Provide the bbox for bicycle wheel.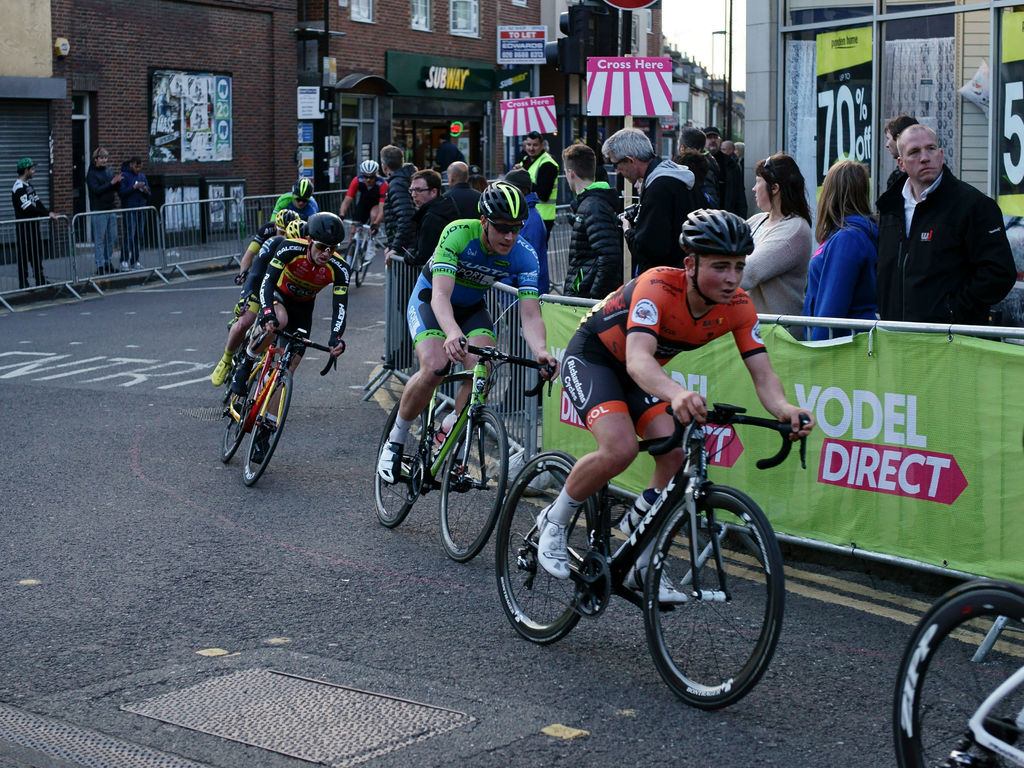
region(221, 376, 255, 462).
